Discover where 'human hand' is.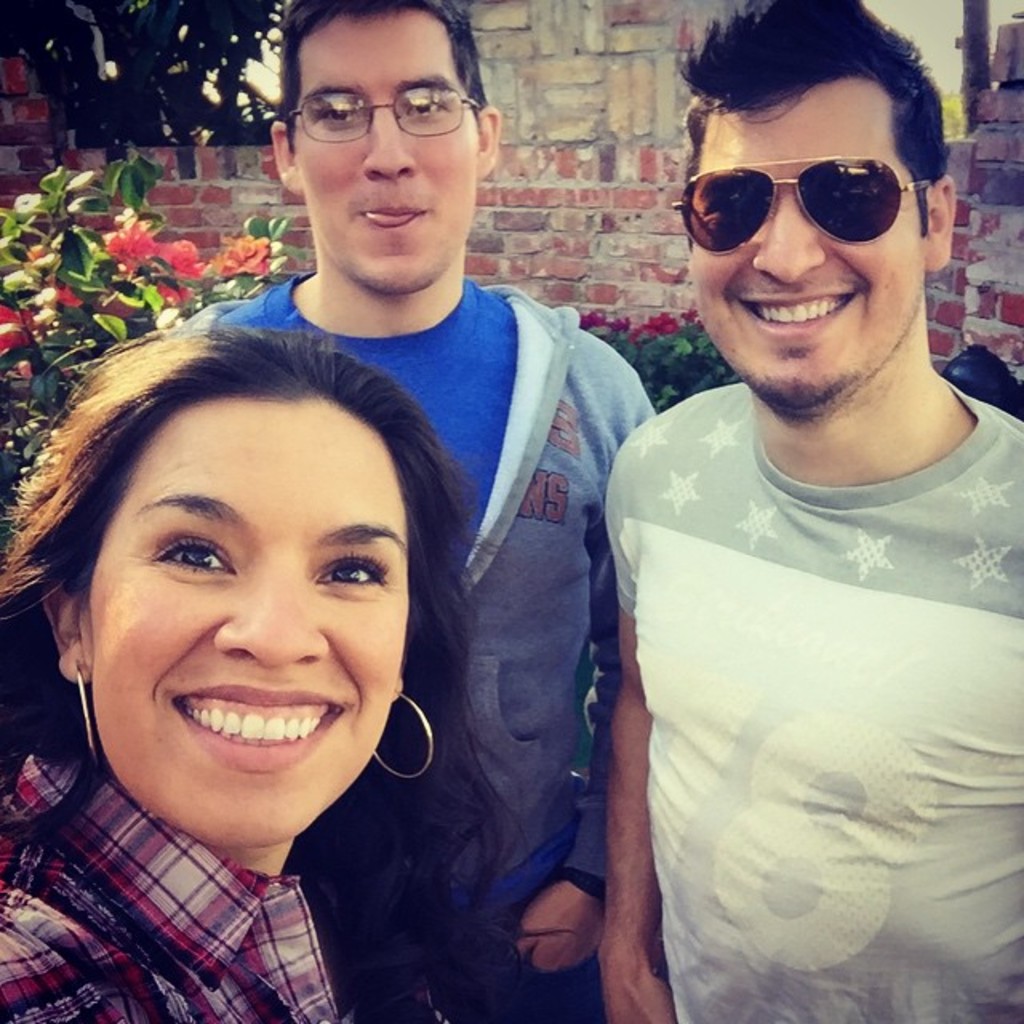
Discovered at locate(602, 950, 680, 1022).
